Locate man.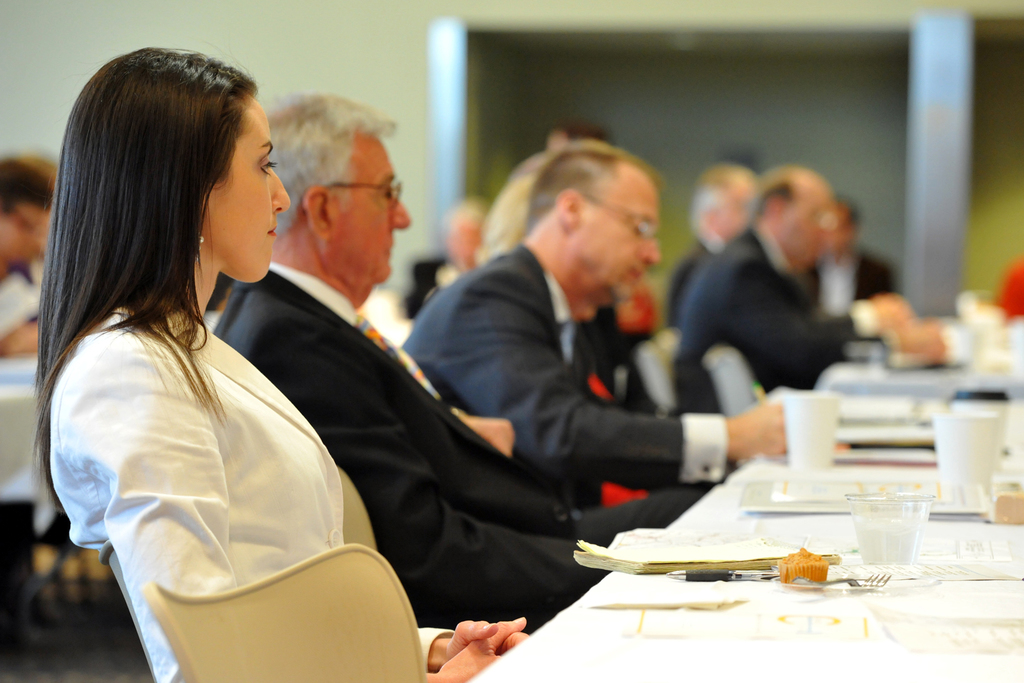
Bounding box: 797/195/905/314.
